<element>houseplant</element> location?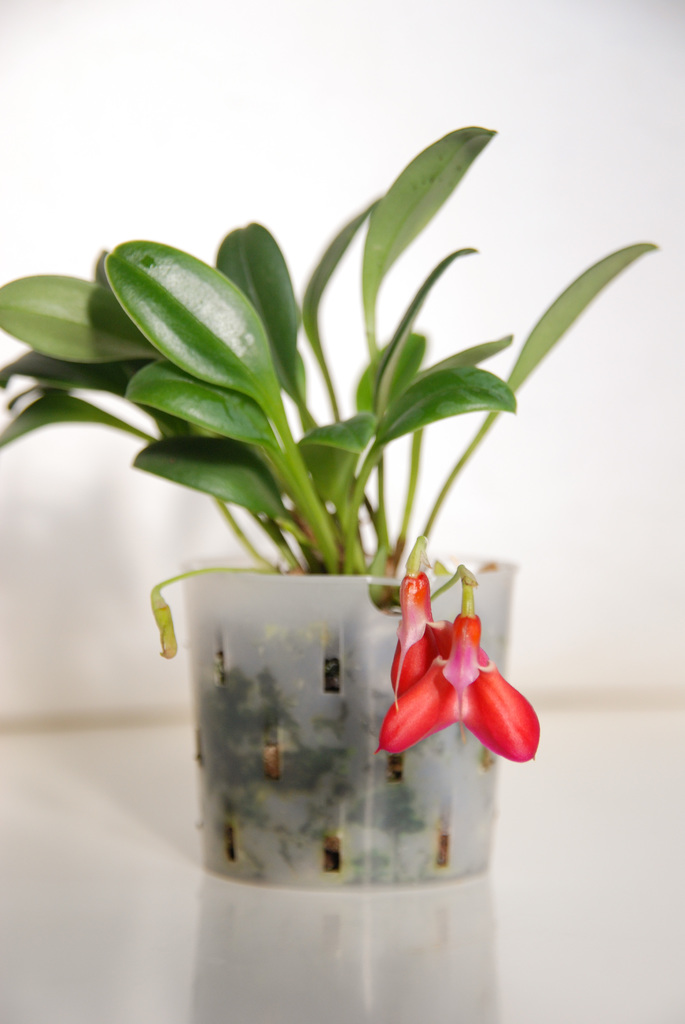
<bbox>0, 119, 664, 895</bbox>
